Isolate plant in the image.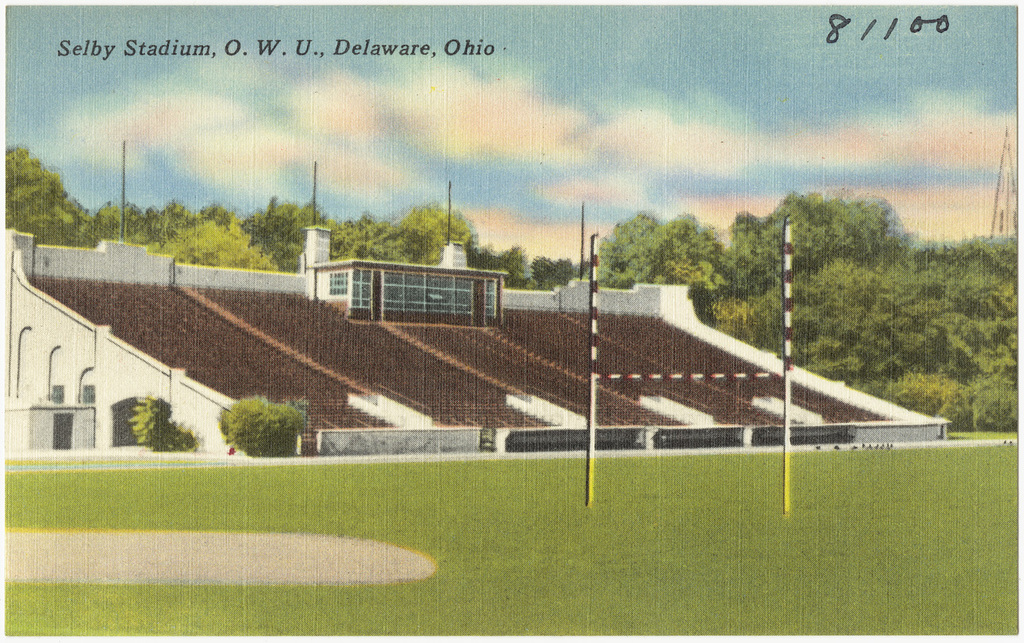
Isolated region: 204/394/302/458.
